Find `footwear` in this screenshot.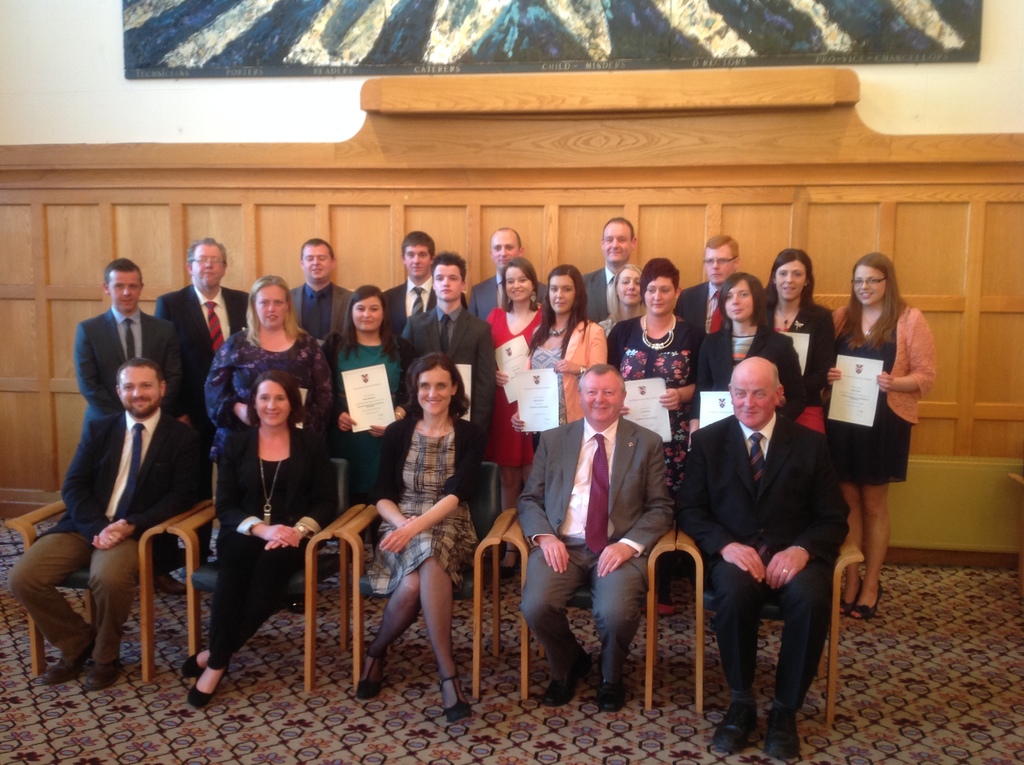
The bounding box for `footwear` is pyautogui.locateOnScreen(542, 675, 579, 706).
